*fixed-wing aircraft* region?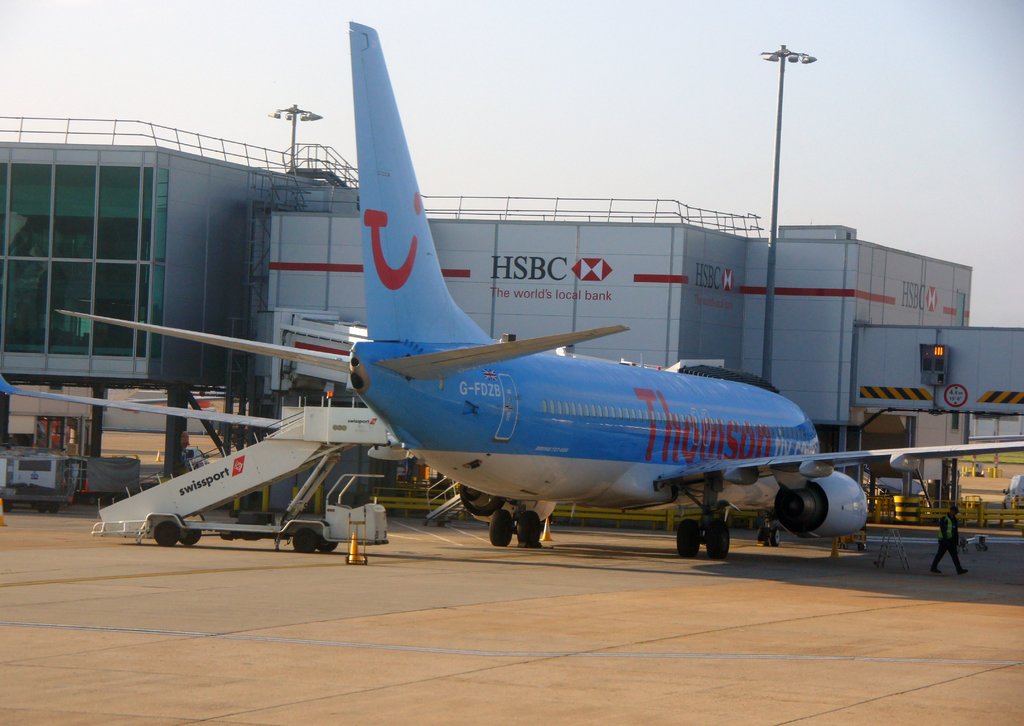
[x1=0, y1=18, x2=1023, y2=560]
